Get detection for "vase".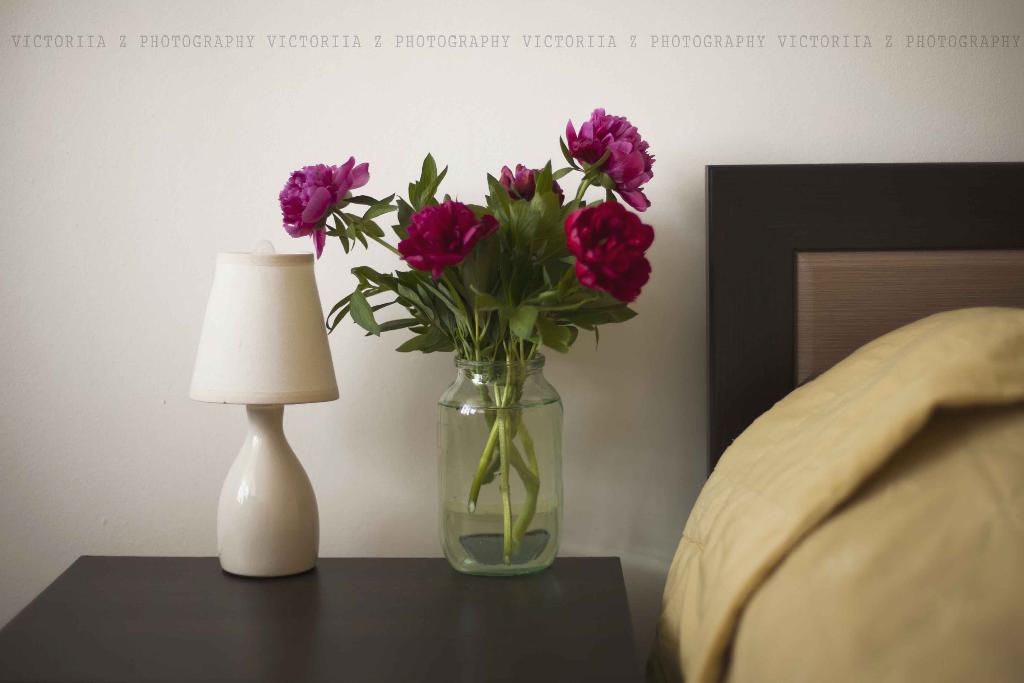
Detection: crop(435, 348, 566, 578).
